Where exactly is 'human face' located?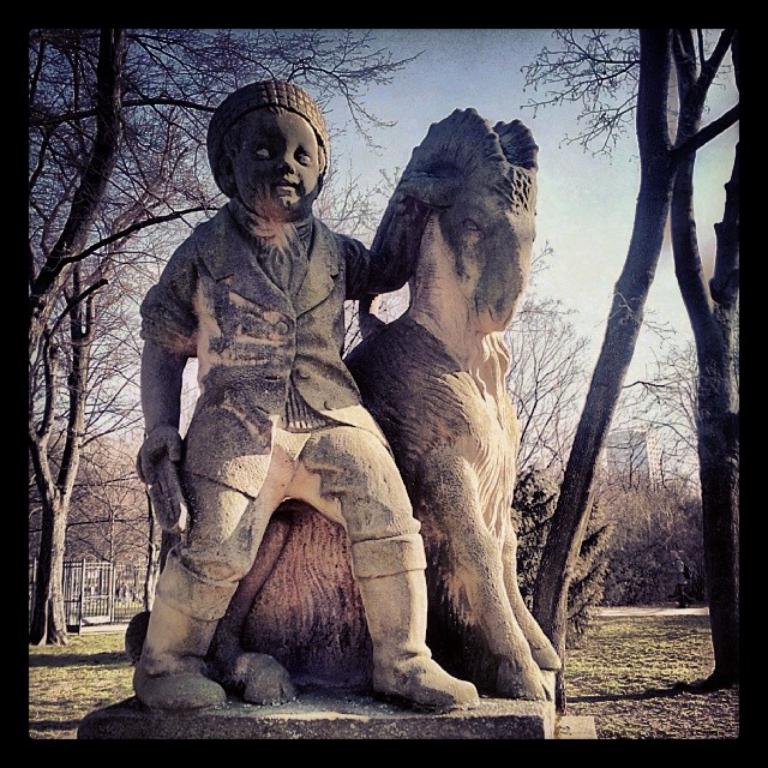
Its bounding box is crop(239, 103, 320, 218).
